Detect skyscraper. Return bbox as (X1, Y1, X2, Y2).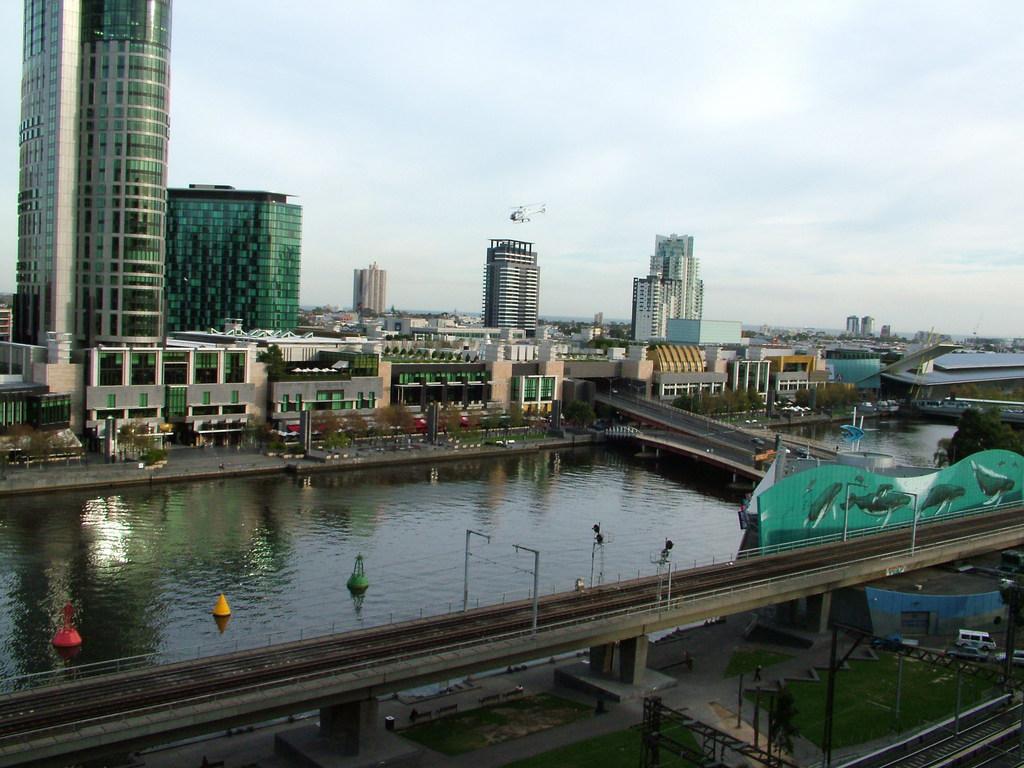
(172, 179, 302, 331).
